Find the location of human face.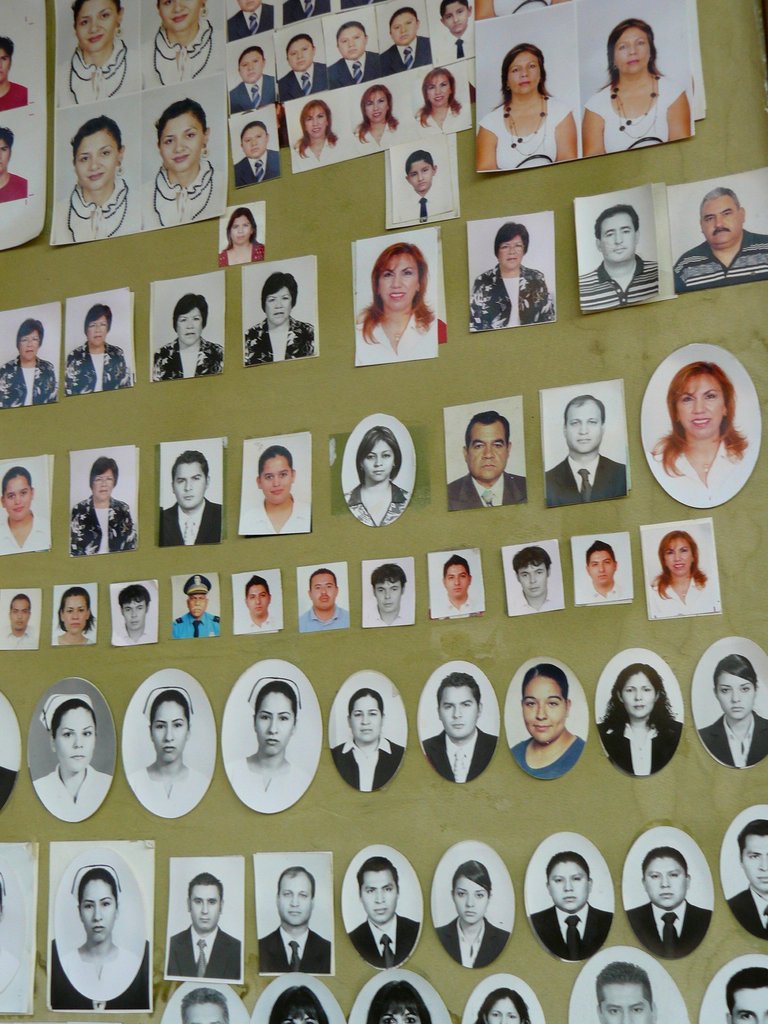
Location: locate(390, 14, 418, 49).
